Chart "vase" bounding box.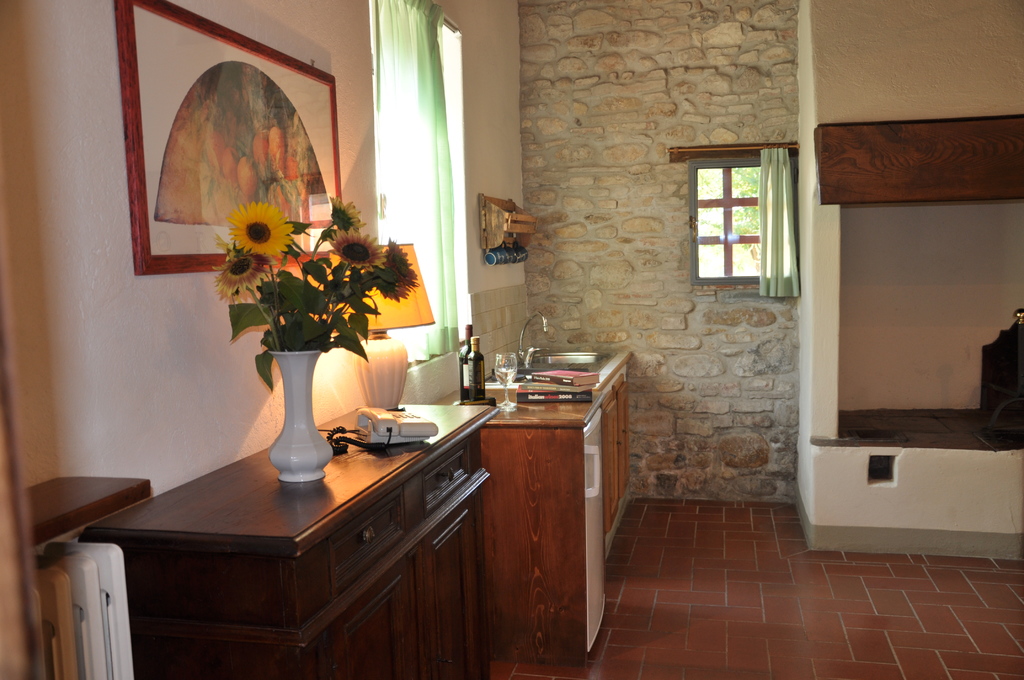
Charted: [x1=268, y1=350, x2=334, y2=480].
